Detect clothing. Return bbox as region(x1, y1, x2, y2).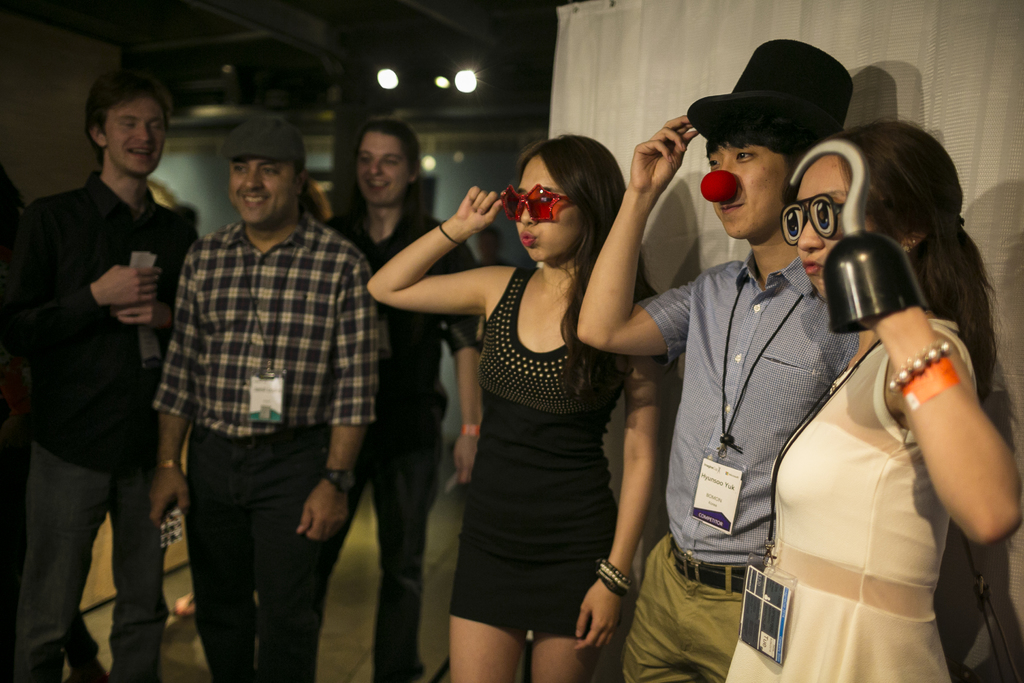
region(434, 224, 655, 640).
